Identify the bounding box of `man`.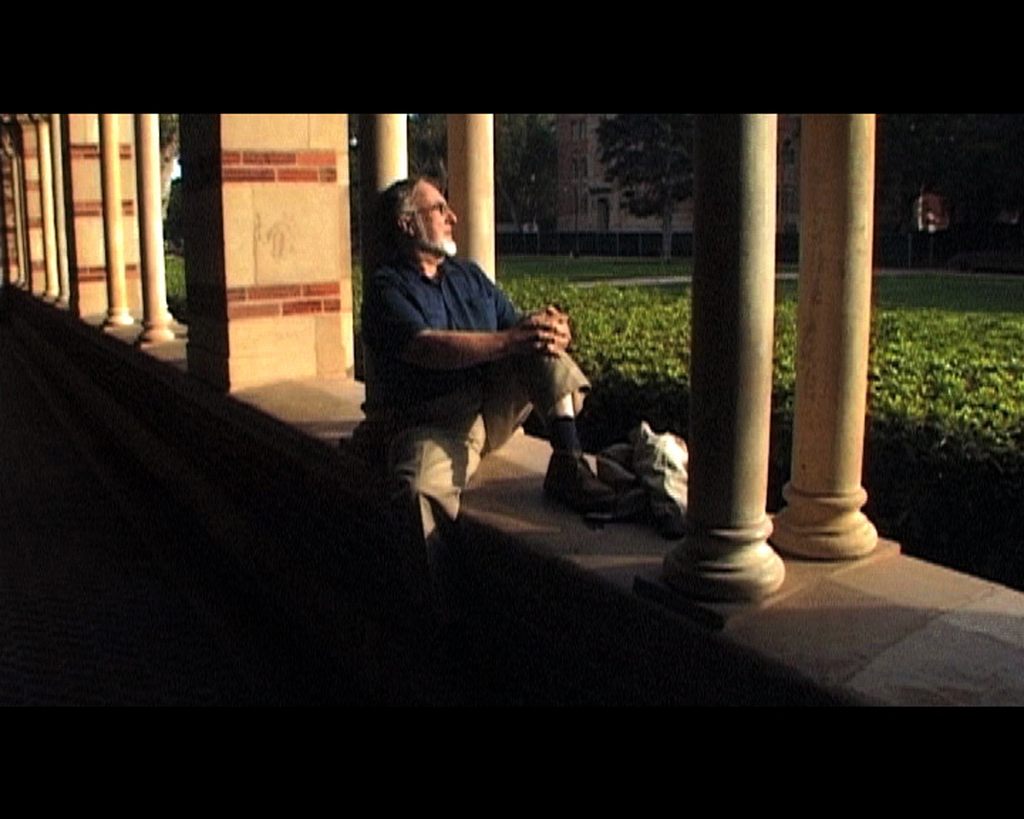
355/155/643/637.
